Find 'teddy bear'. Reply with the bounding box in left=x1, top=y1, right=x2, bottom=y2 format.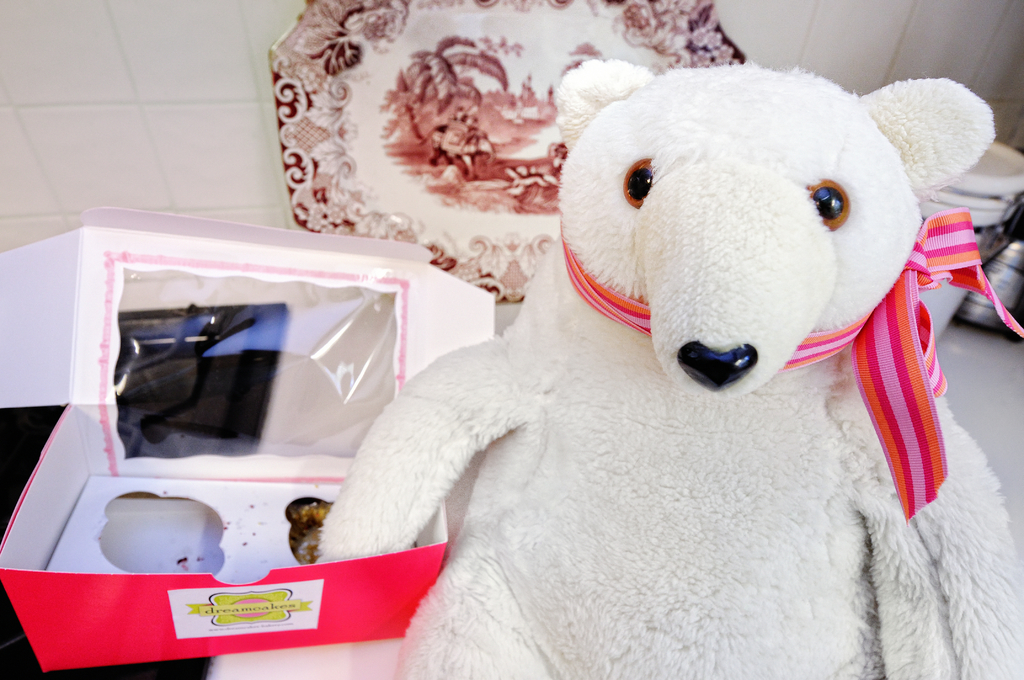
left=311, top=56, right=1023, bottom=679.
